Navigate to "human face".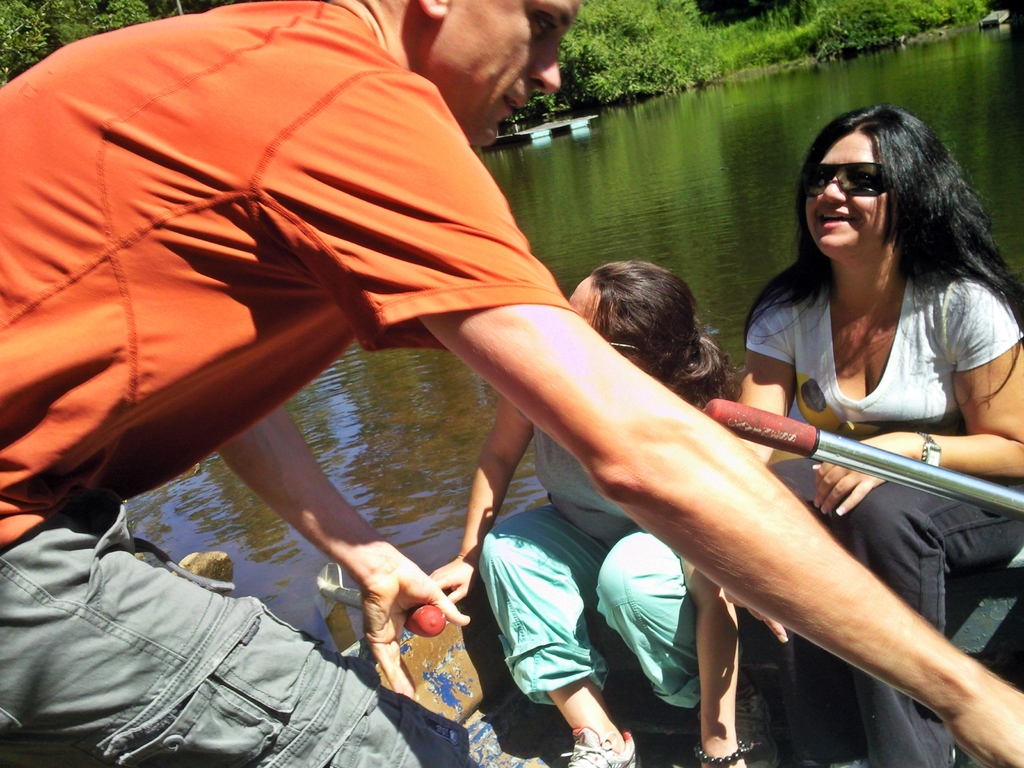
Navigation target: select_region(566, 274, 595, 323).
